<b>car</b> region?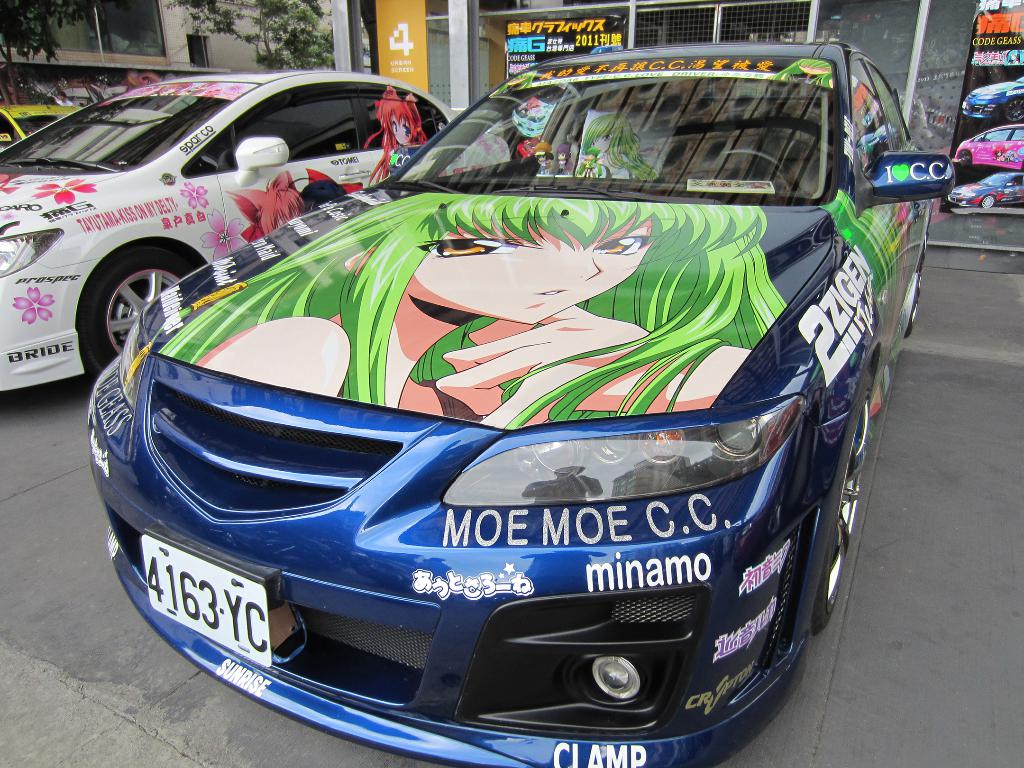
bbox=[514, 134, 543, 163]
